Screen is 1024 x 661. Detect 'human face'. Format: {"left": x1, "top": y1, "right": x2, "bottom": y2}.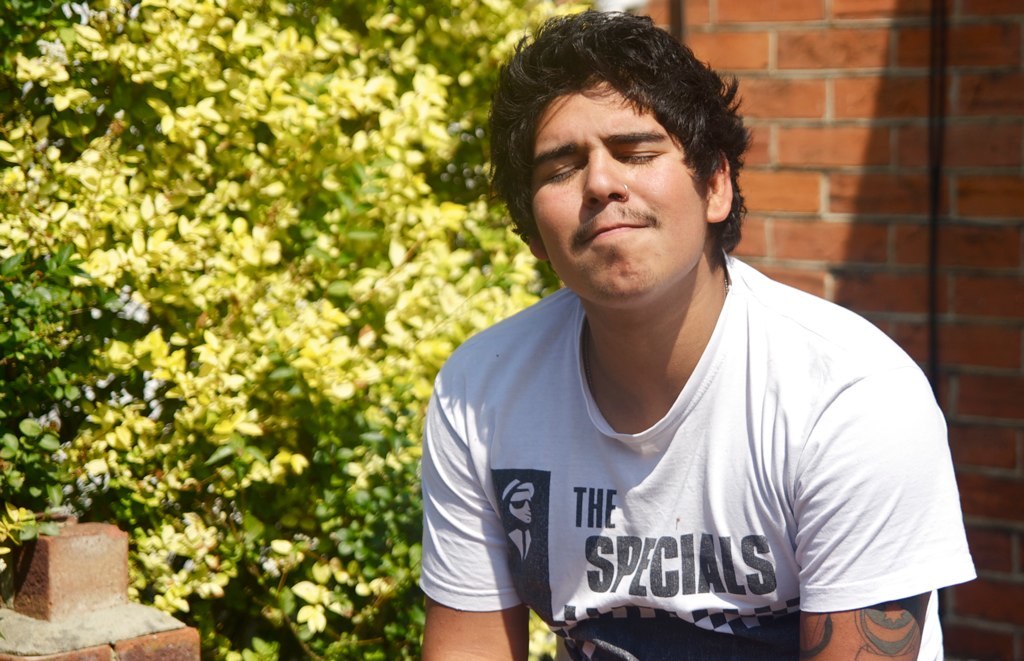
{"left": 526, "top": 66, "right": 708, "bottom": 297}.
